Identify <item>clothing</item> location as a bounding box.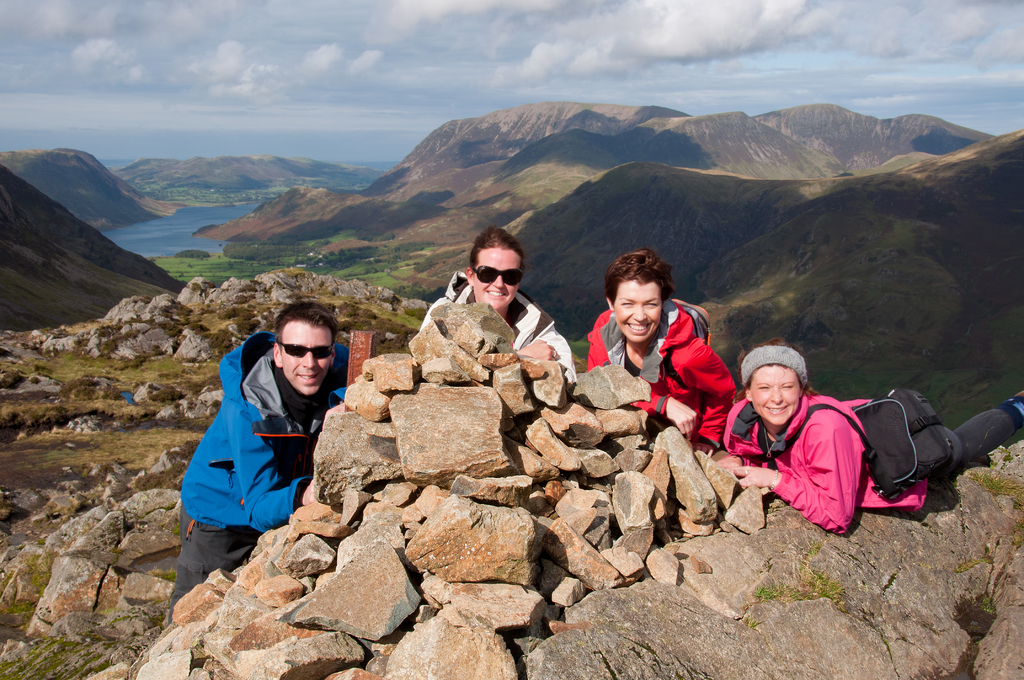
<region>721, 389, 1003, 530</region>.
